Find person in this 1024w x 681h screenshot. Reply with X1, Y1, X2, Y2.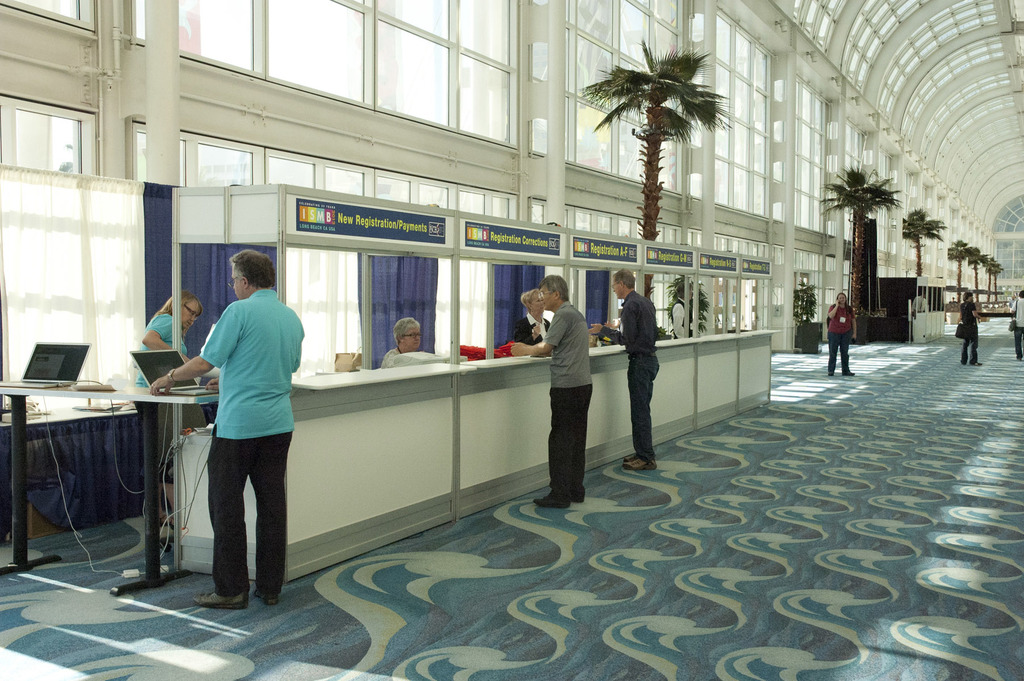
1009, 291, 1023, 359.
